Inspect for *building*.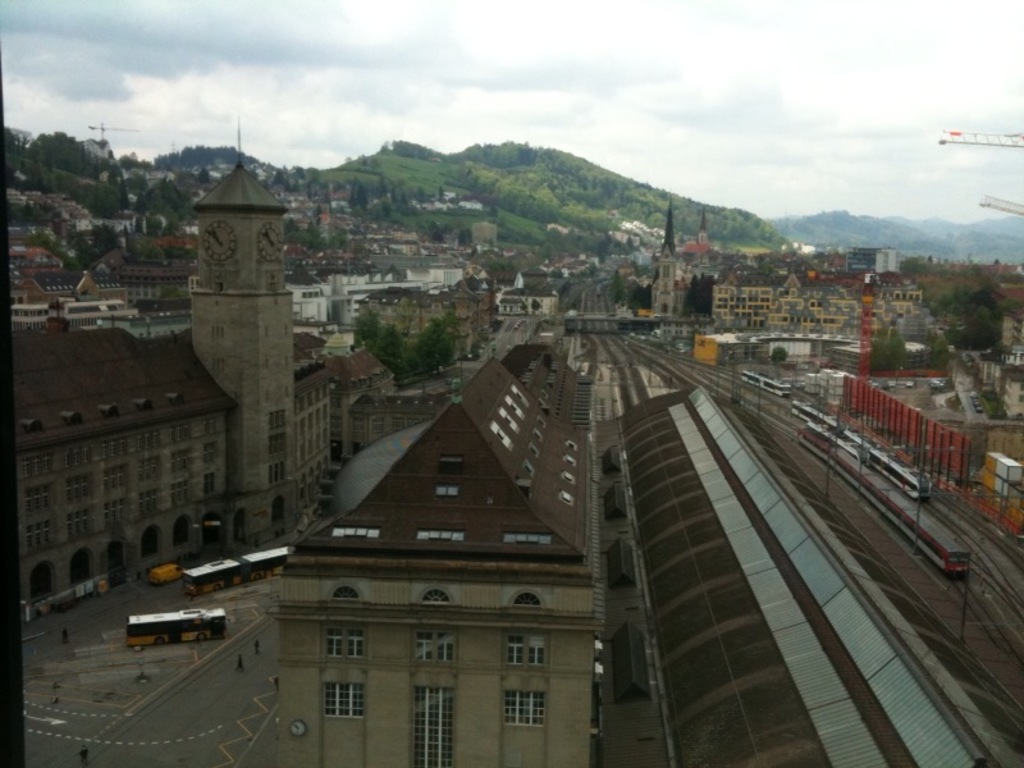
Inspection: crop(15, 119, 394, 590).
